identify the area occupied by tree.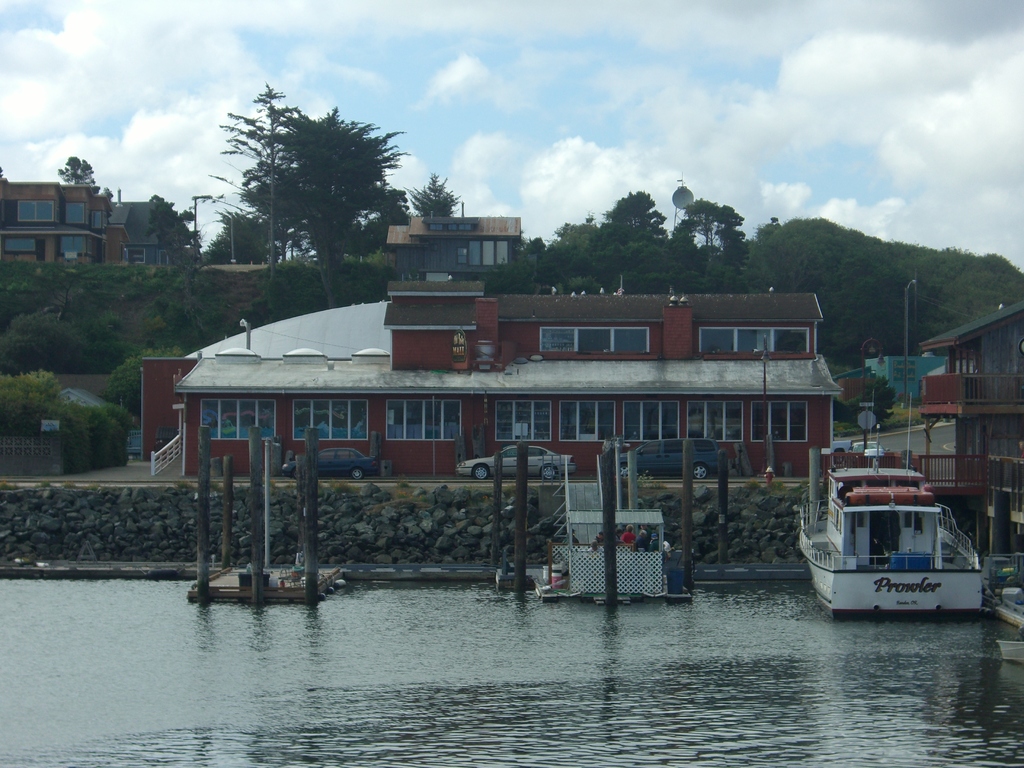
Area: [202,91,415,283].
